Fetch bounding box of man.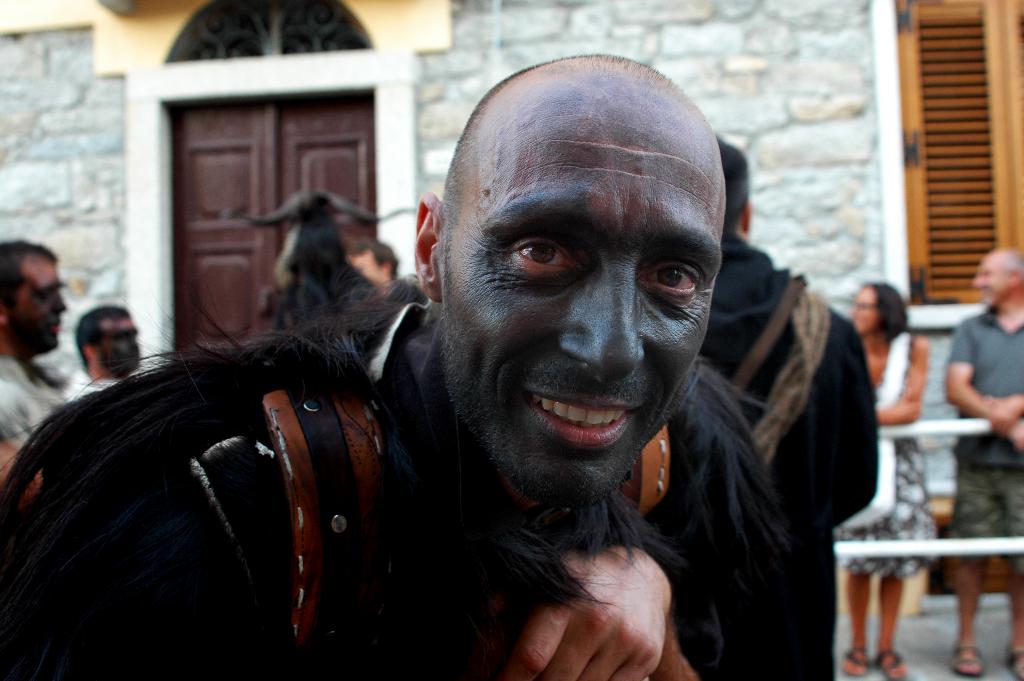
Bbox: 0 53 828 680.
